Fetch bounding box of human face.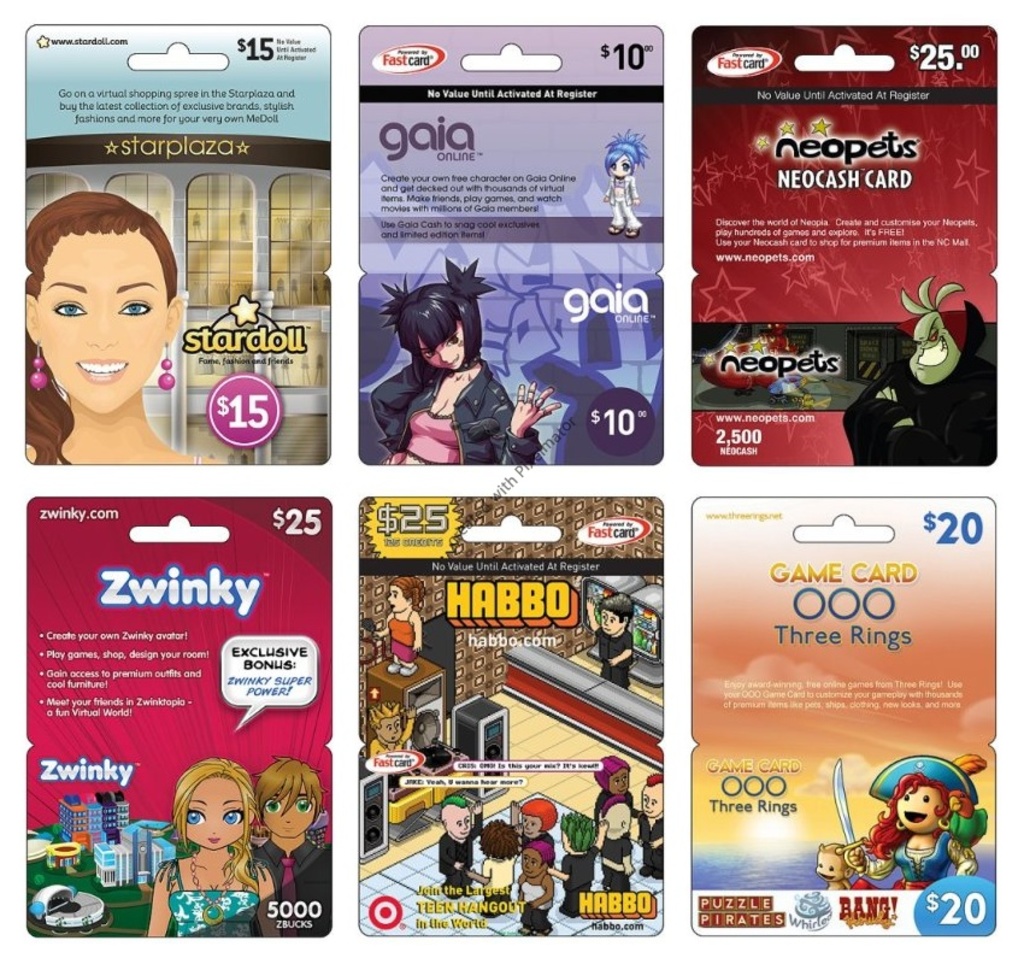
Bbox: (x1=379, y1=715, x2=402, y2=741).
